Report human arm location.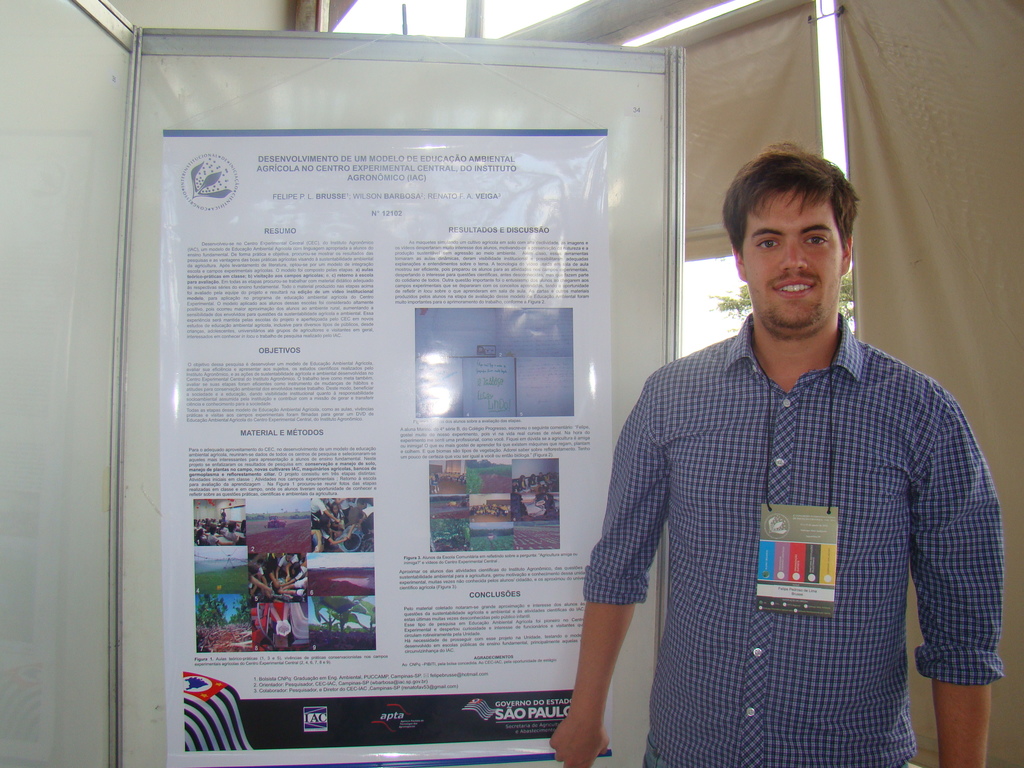
Report: [left=554, top=385, right=668, bottom=767].
